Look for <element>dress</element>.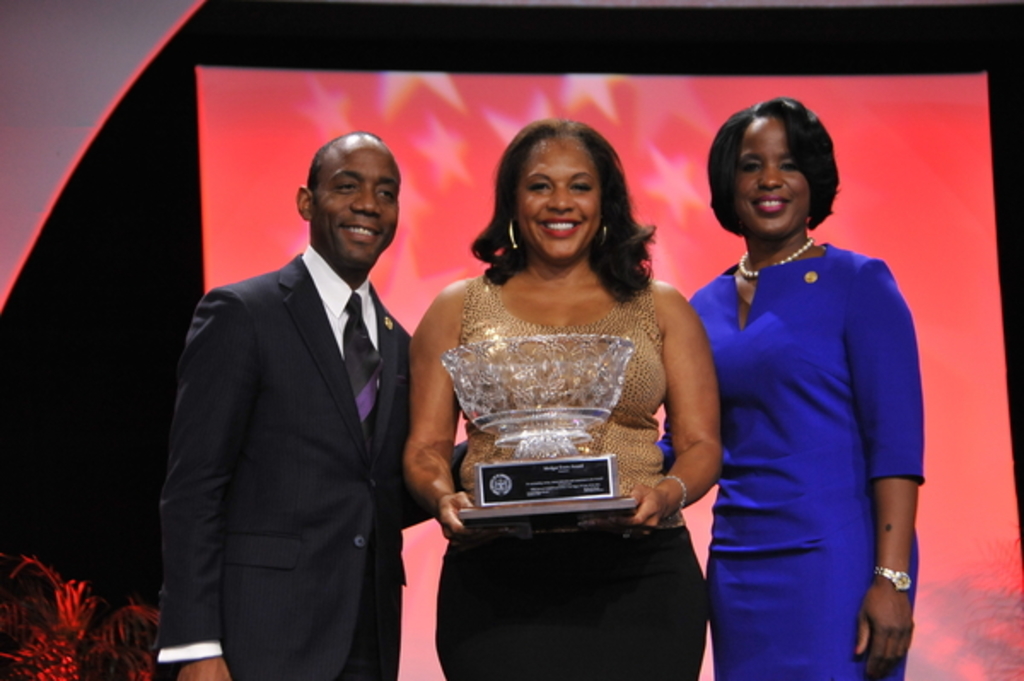
Found: 437,276,715,679.
